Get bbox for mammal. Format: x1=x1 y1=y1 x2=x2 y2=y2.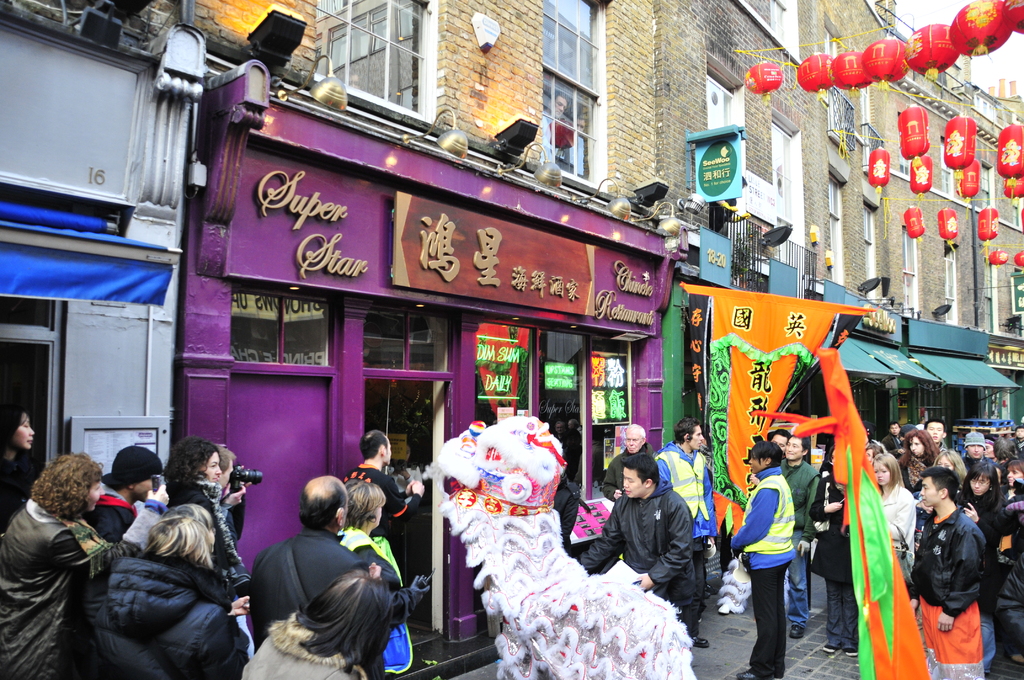
x1=214 y1=440 x2=253 y2=545.
